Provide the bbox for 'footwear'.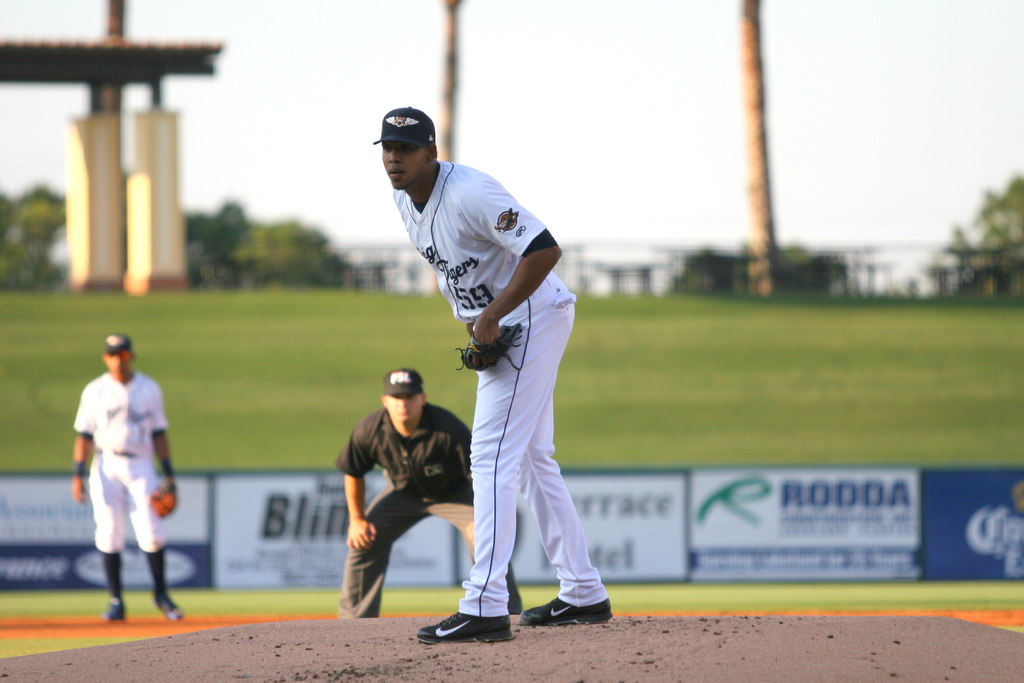
l=436, t=579, r=516, b=652.
